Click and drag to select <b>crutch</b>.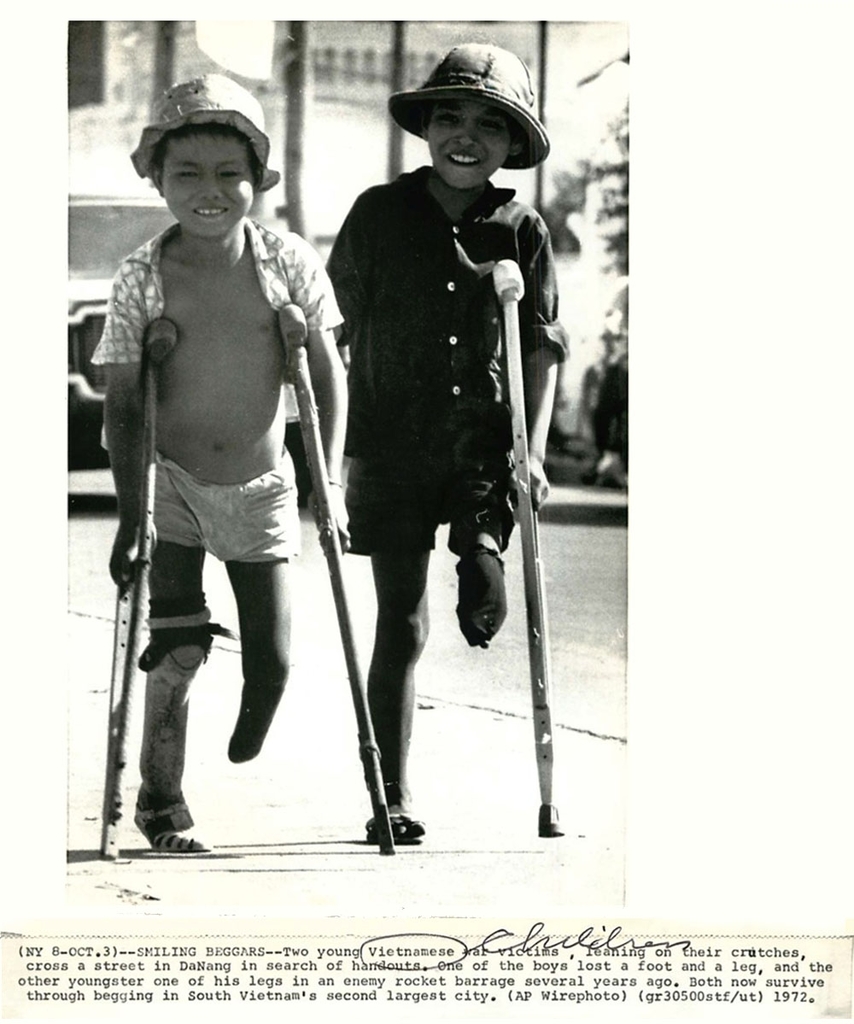
Selection: left=100, top=318, right=181, bottom=861.
